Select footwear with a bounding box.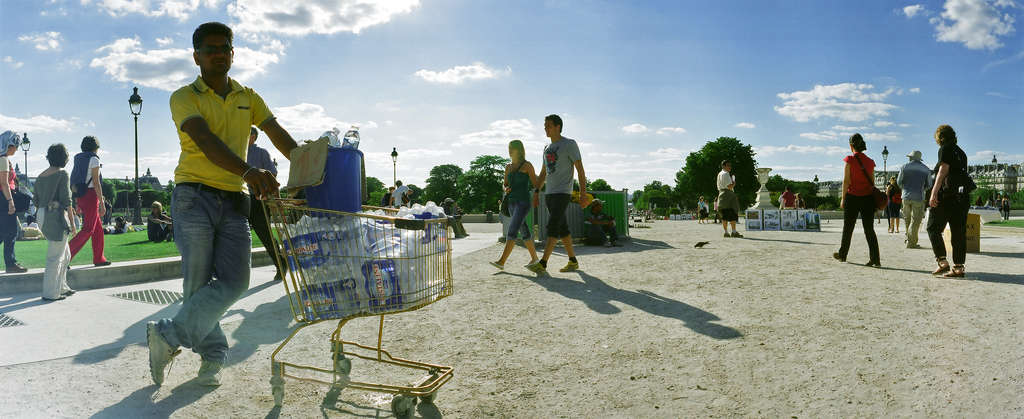
bbox=(196, 354, 223, 386).
